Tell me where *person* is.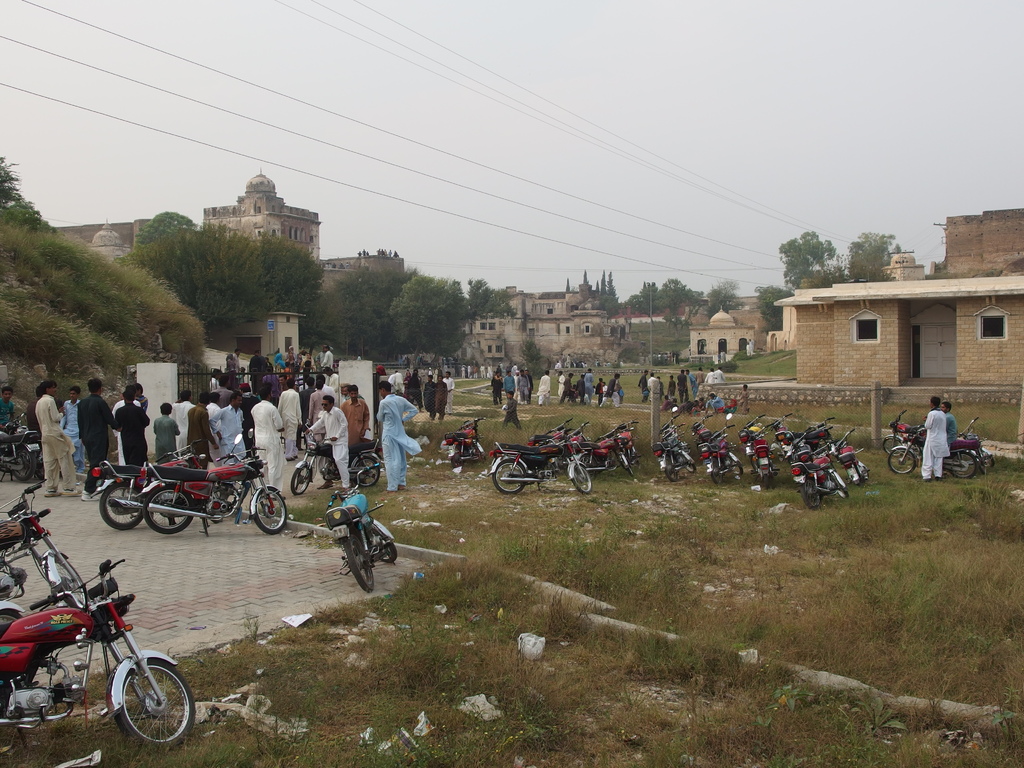
*person* is at [left=307, top=393, right=355, bottom=492].
